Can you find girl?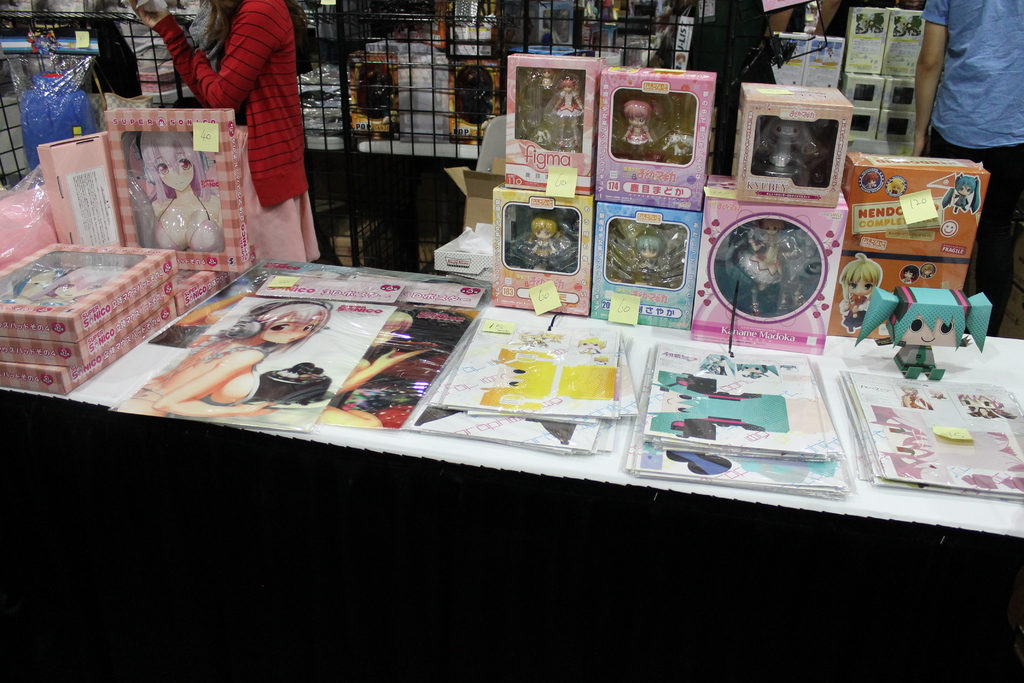
Yes, bounding box: 119:297:334:418.
